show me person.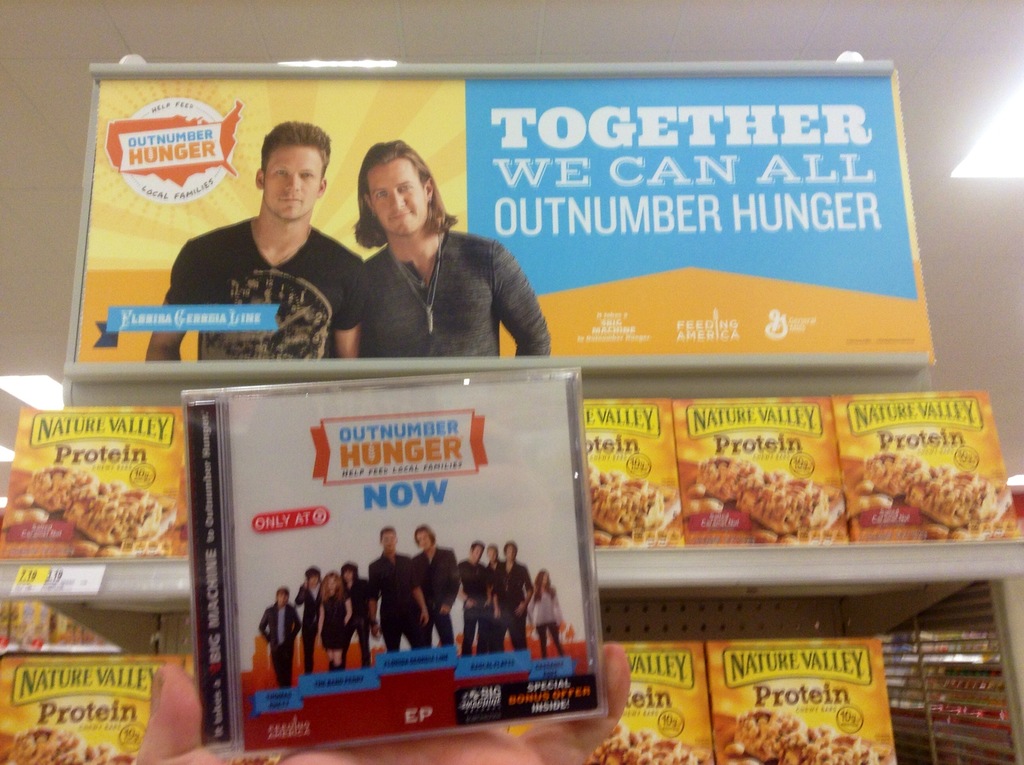
person is here: x1=493 y1=545 x2=536 y2=650.
